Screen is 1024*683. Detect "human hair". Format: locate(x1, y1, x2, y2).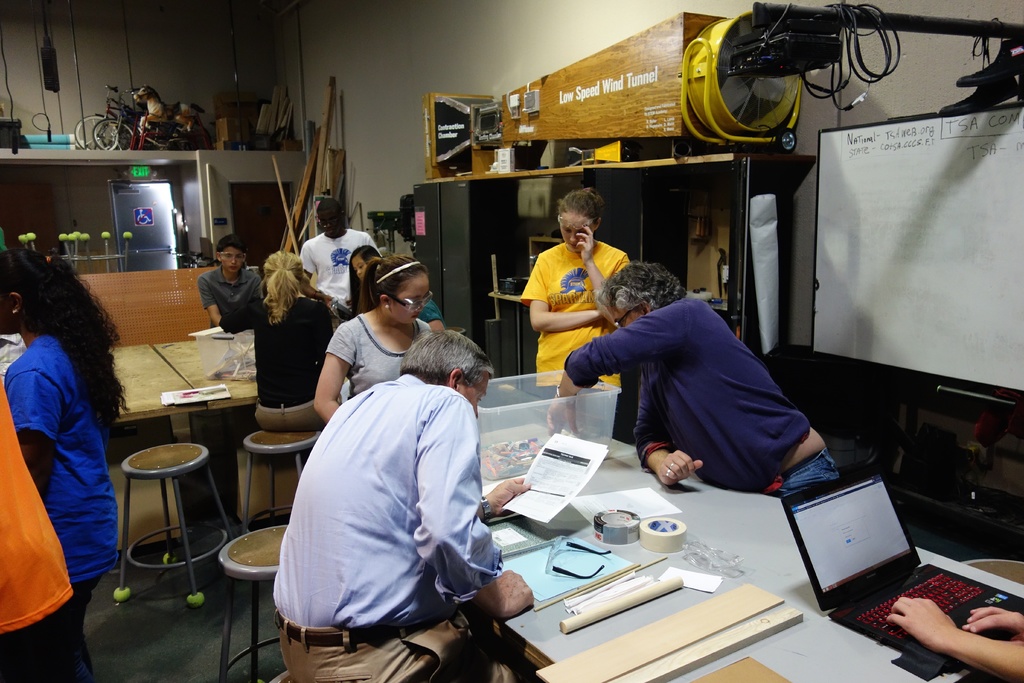
locate(316, 193, 353, 240).
